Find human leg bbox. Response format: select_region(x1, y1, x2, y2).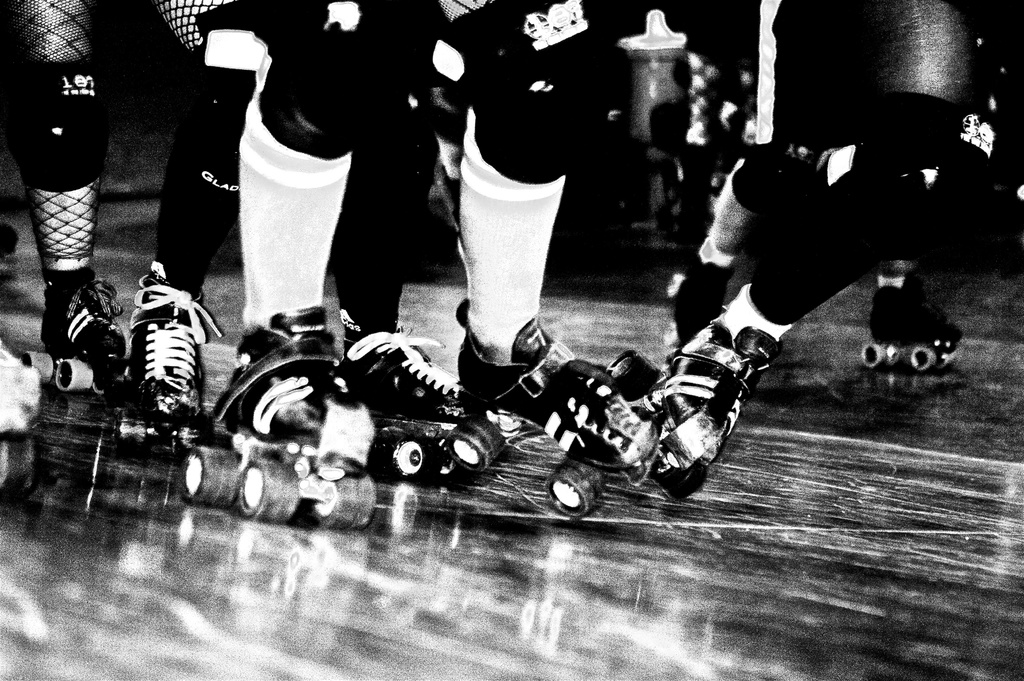
select_region(223, 36, 375, 452).
